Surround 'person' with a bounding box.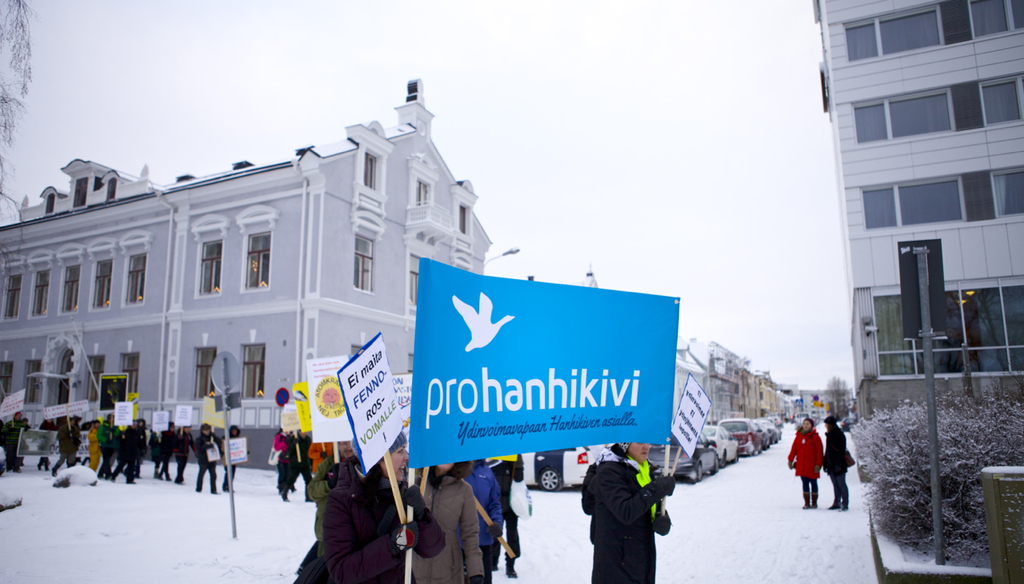
{"left": 410, "top": 460, "right": 485, "bottom": 583}.
